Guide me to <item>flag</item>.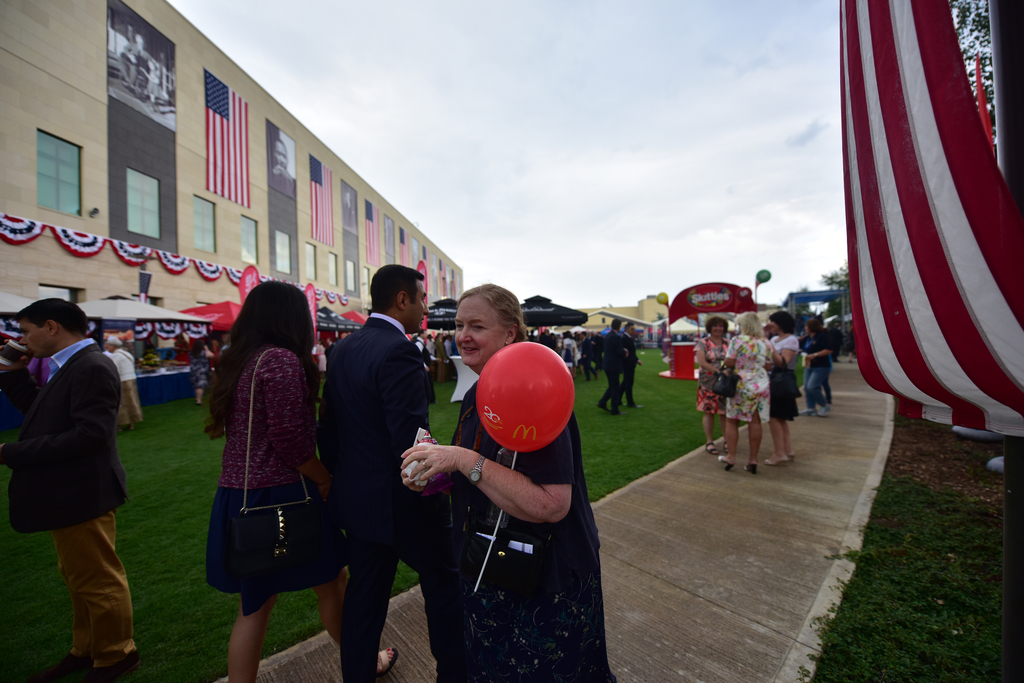
Guidance: 835/16/1023/484.
